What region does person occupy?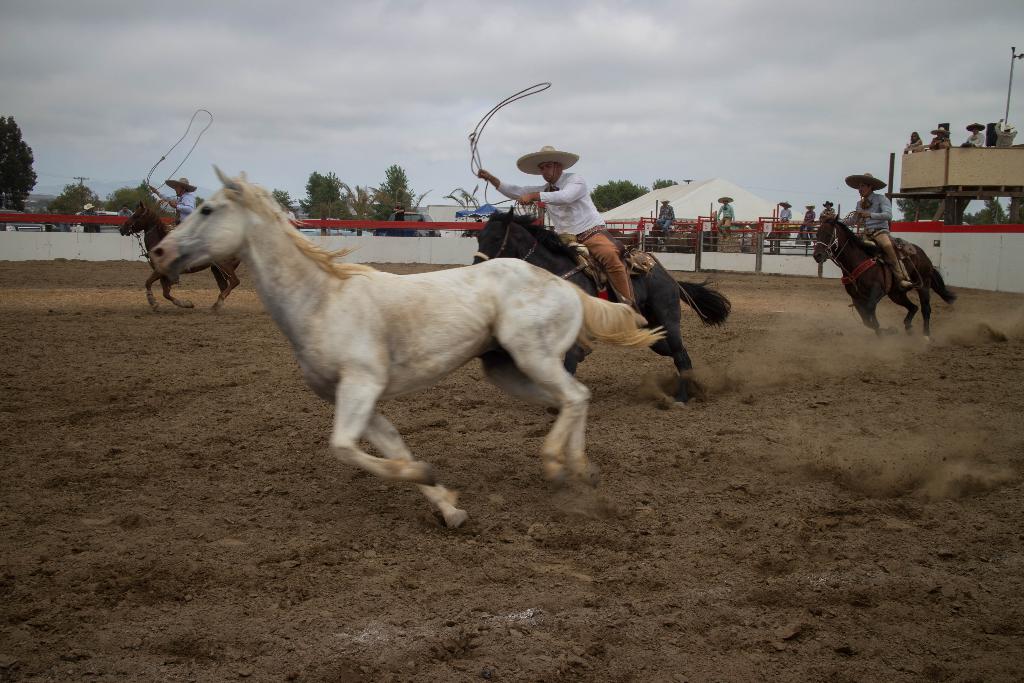
{"x1": 58, "y1": 214, "x2": 70, "y2": 231}.
